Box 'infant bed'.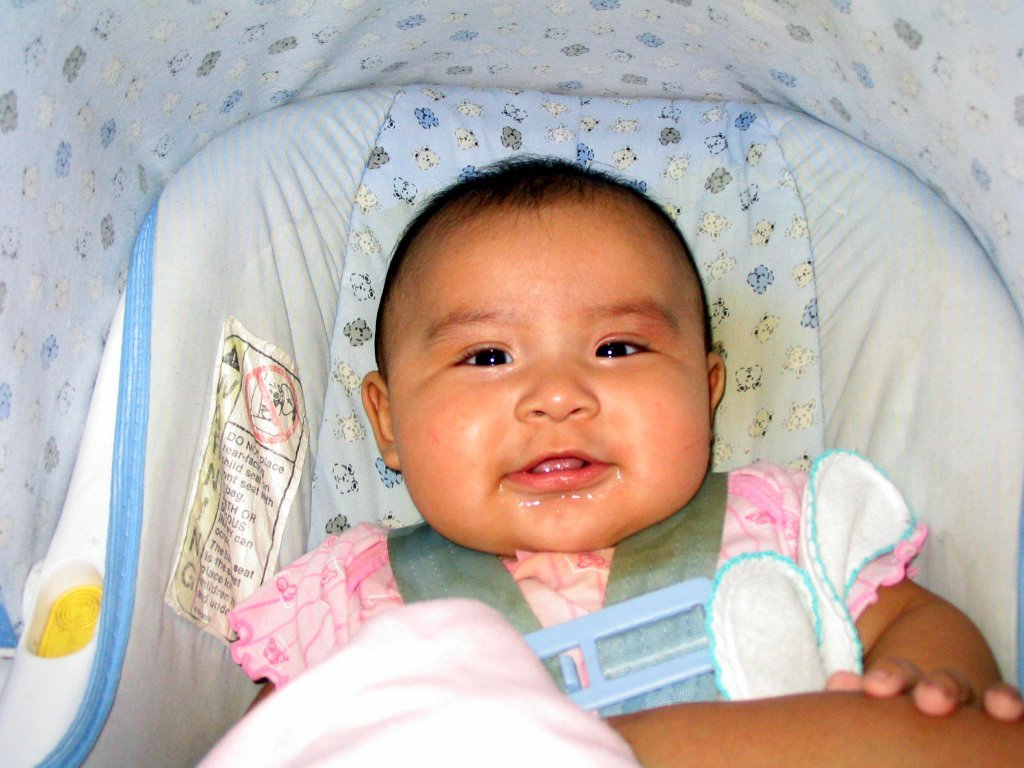
<region>0, 0, 1023, 767</region>.
